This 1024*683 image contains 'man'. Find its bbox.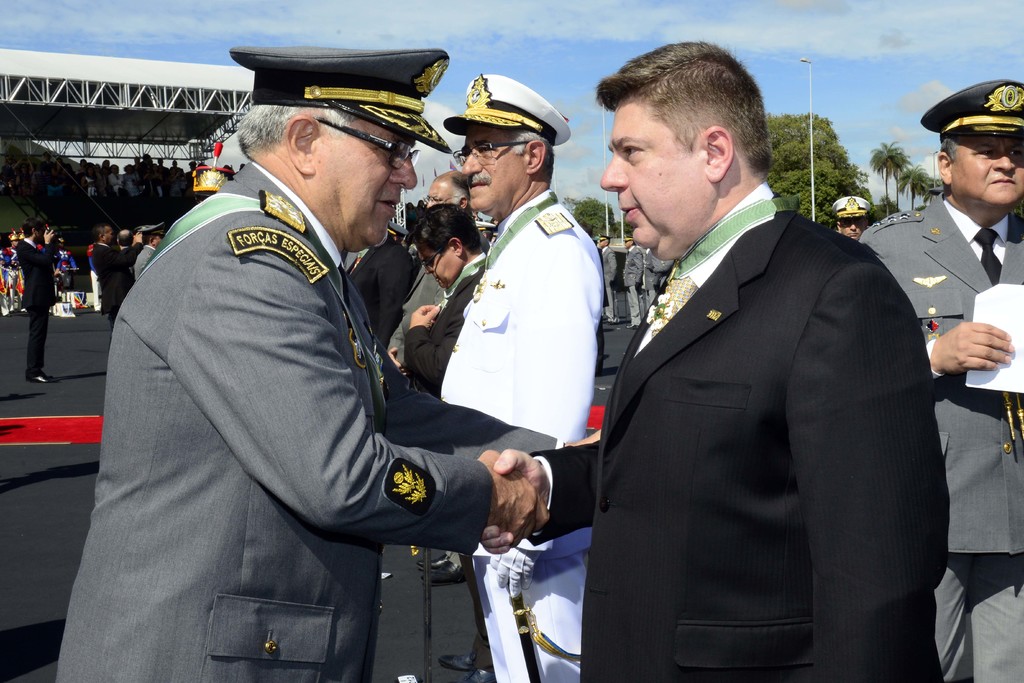
(829,192,886,247).
